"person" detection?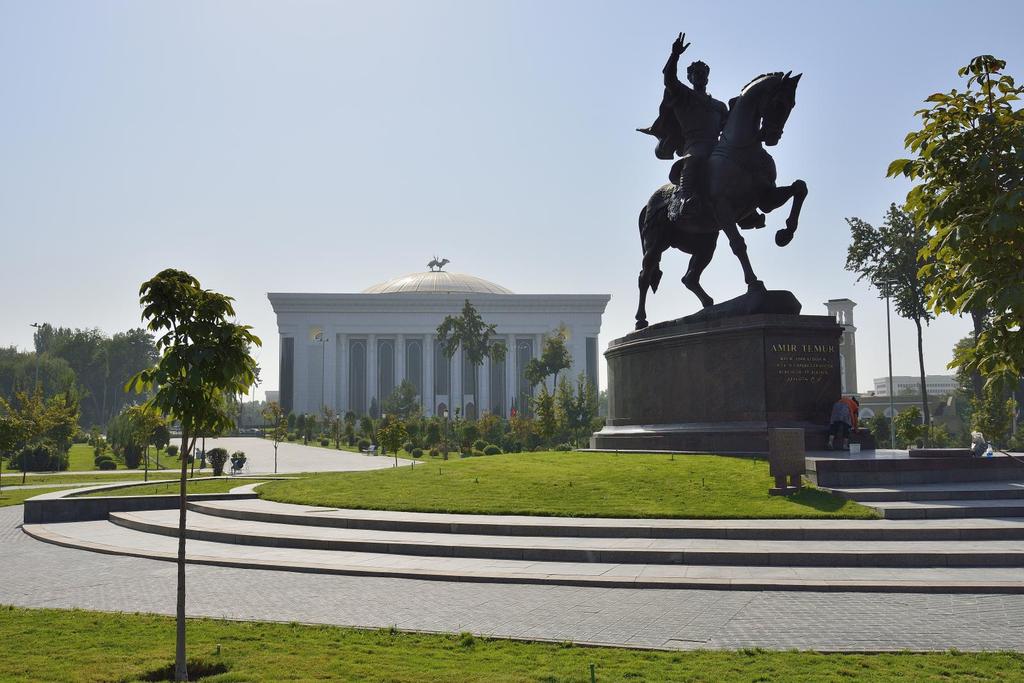
select_region(637, 21, 816, 349)
